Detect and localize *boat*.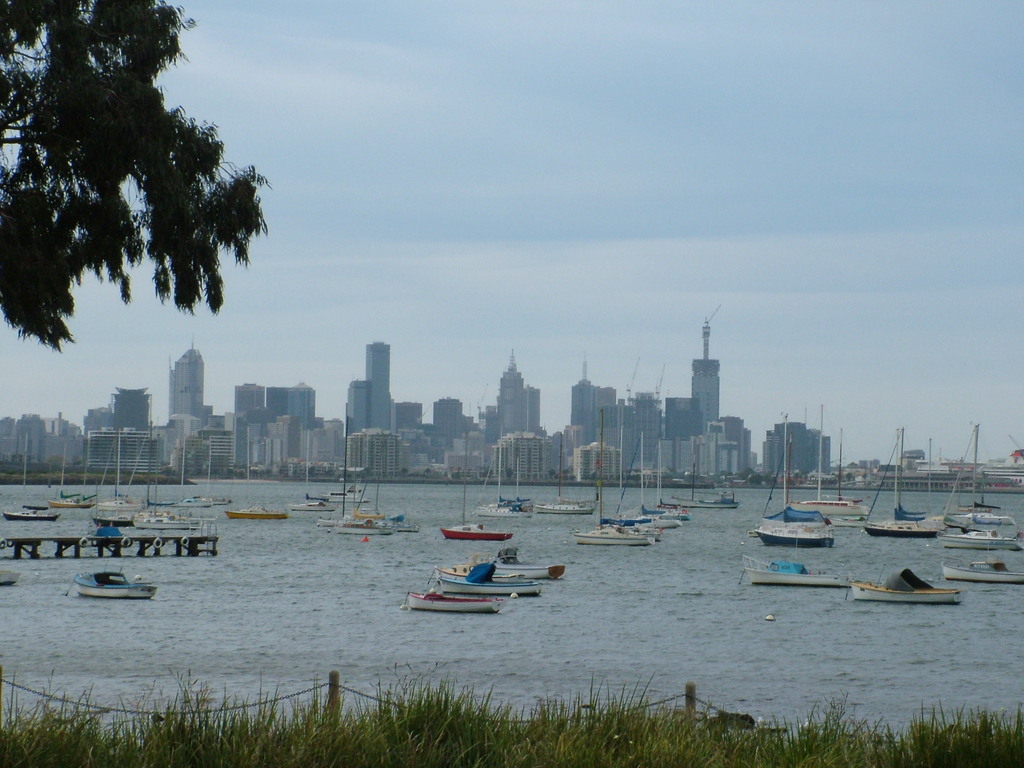
Localized at [935, 418, 1023, 550].
